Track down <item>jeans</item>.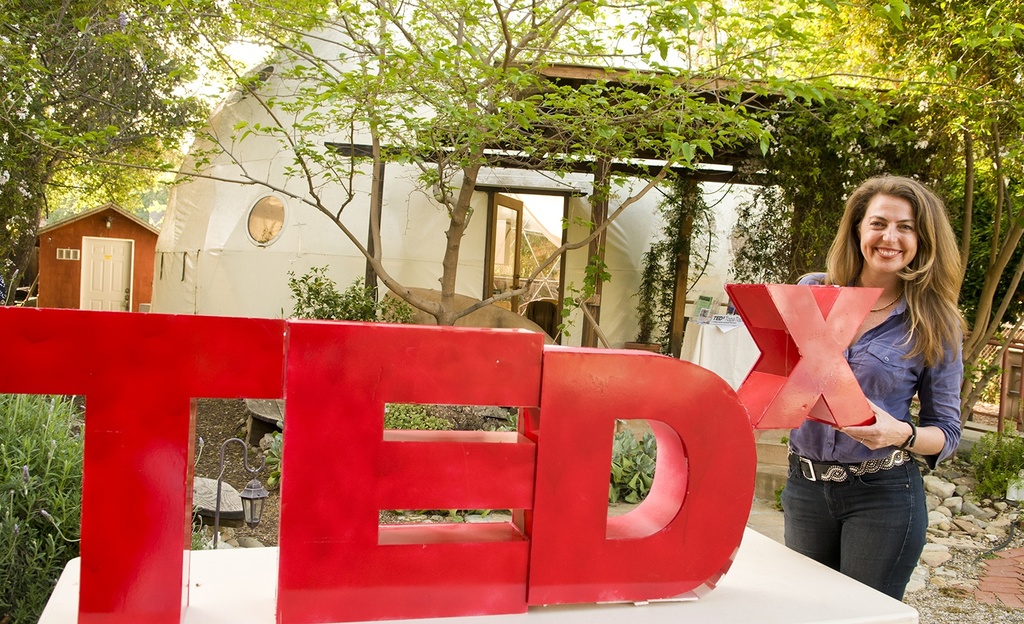
Tracked to (790, 456, 934, 601).
